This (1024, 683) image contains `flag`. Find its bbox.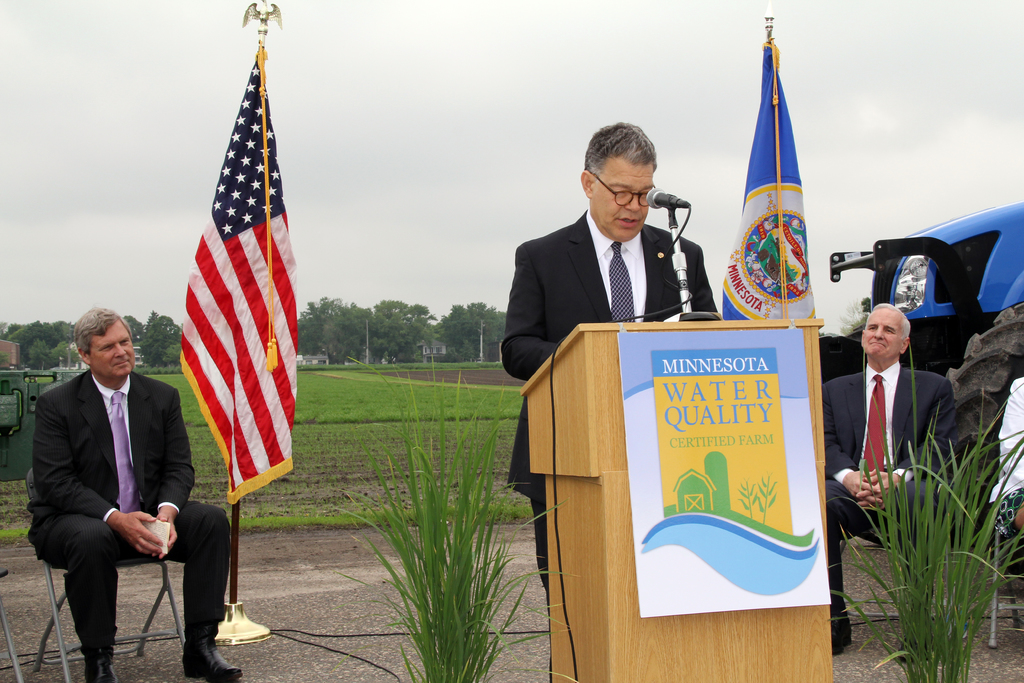
locate(179, 38, 301, 504).
